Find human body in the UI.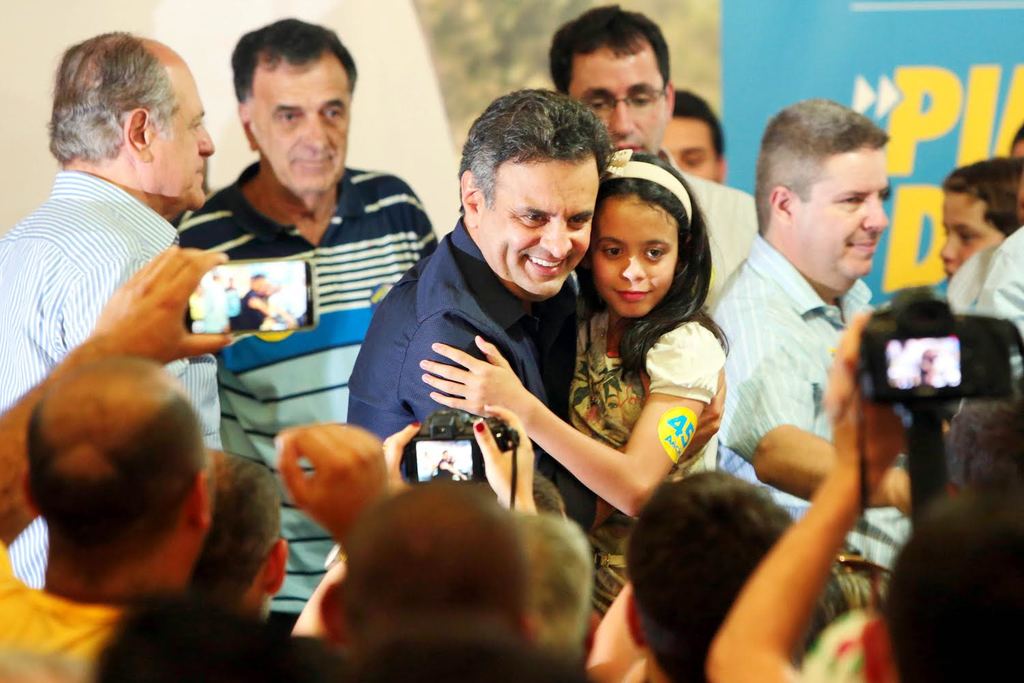
UI element at BBox(592, 458, 791, 682).
